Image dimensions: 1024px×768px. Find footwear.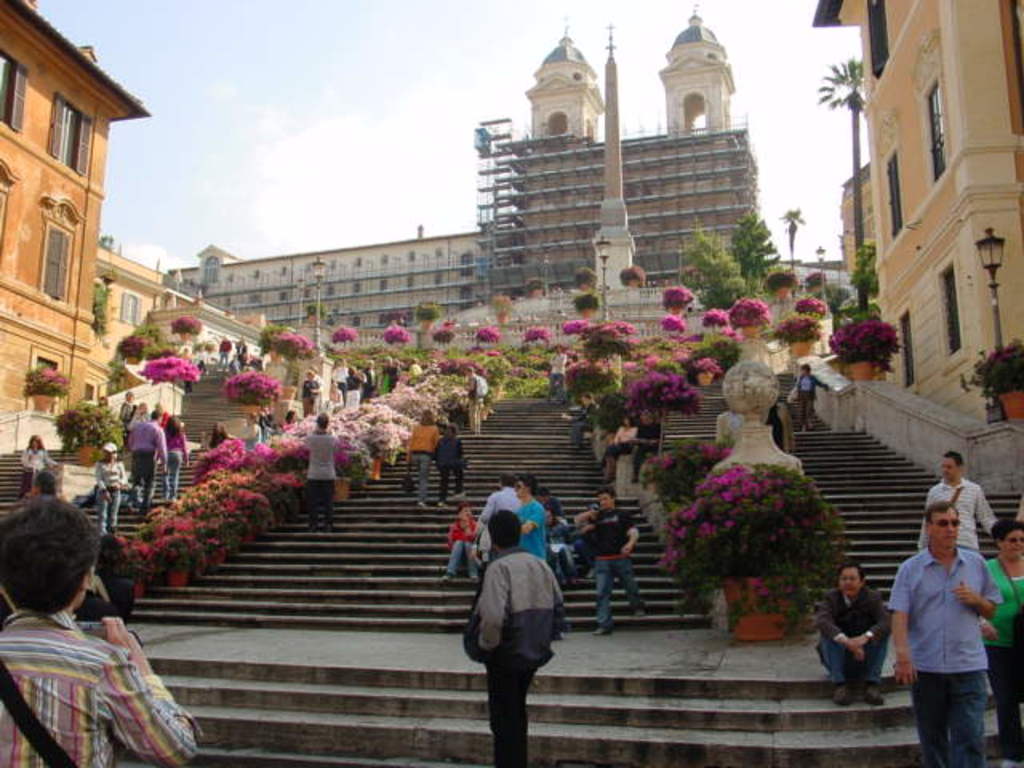
l=830, t=685, r=853, b=712.
